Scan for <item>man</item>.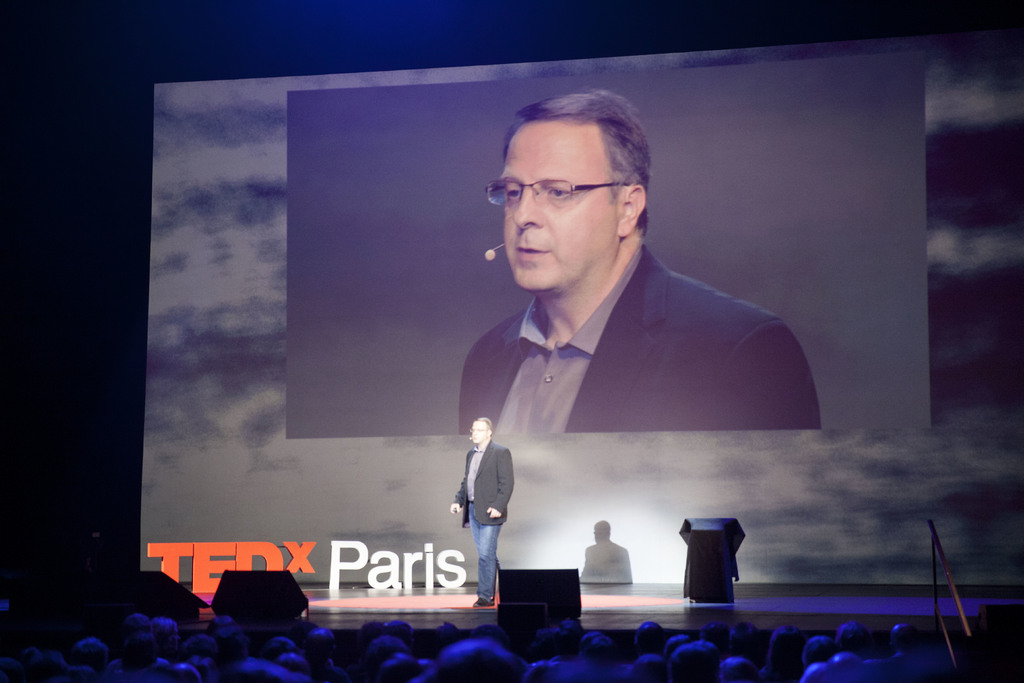
Scan result: Rect(456, 407, 530, 607).
